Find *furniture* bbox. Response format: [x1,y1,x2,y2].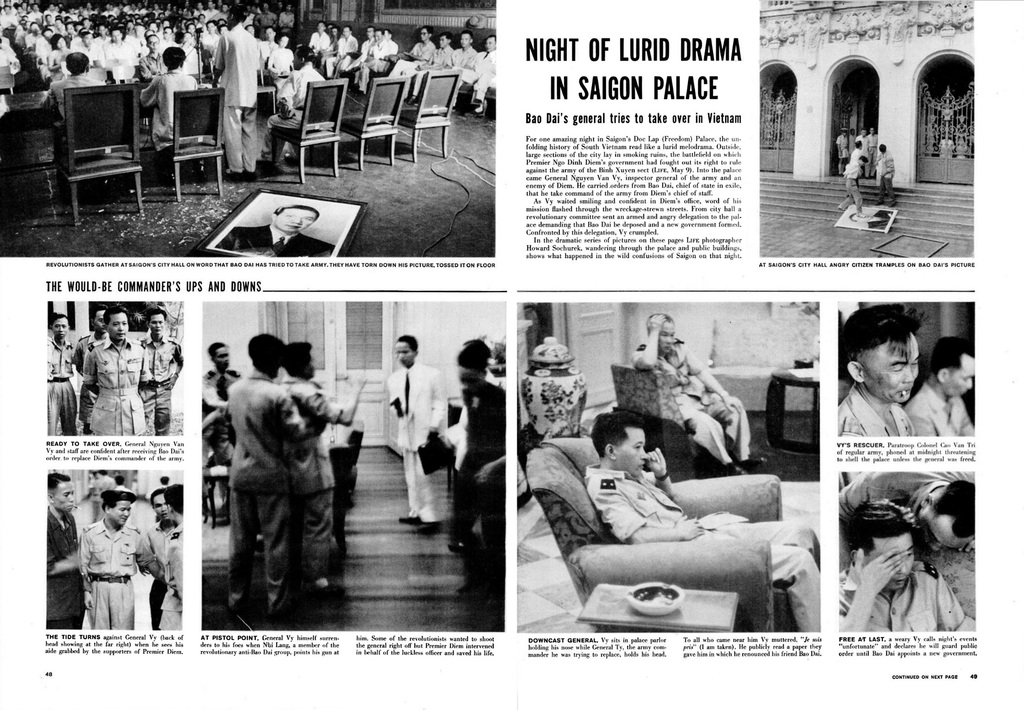
[392,67,463,163].
